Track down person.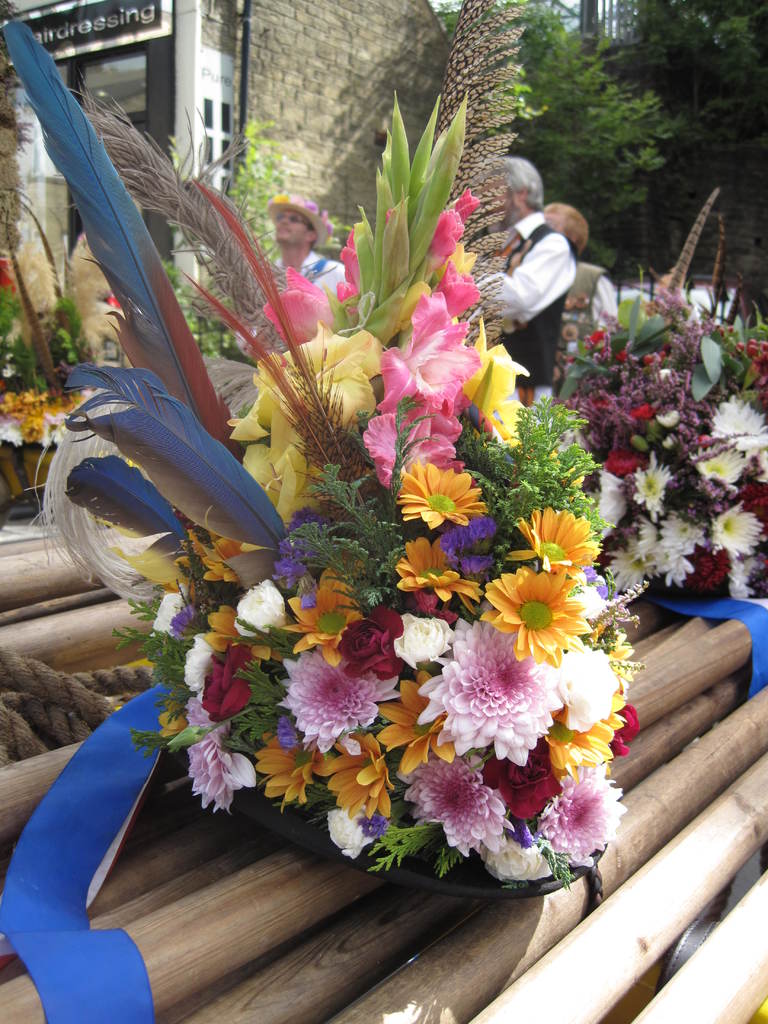
Tracked to detection(487, 170, 577, 366).
